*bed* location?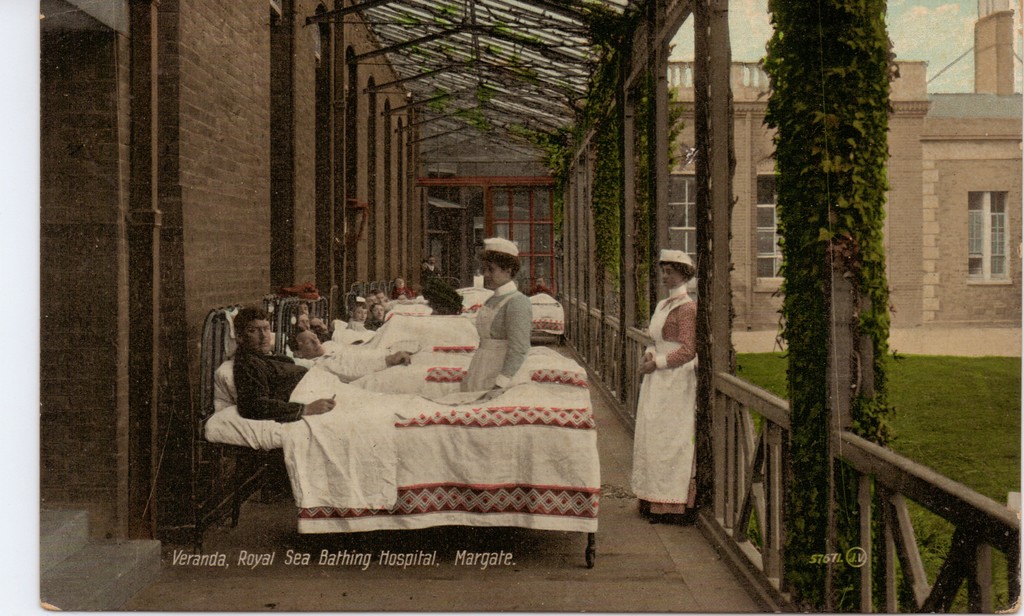
[x1=433, y1=281, x2=584, y2=339]
